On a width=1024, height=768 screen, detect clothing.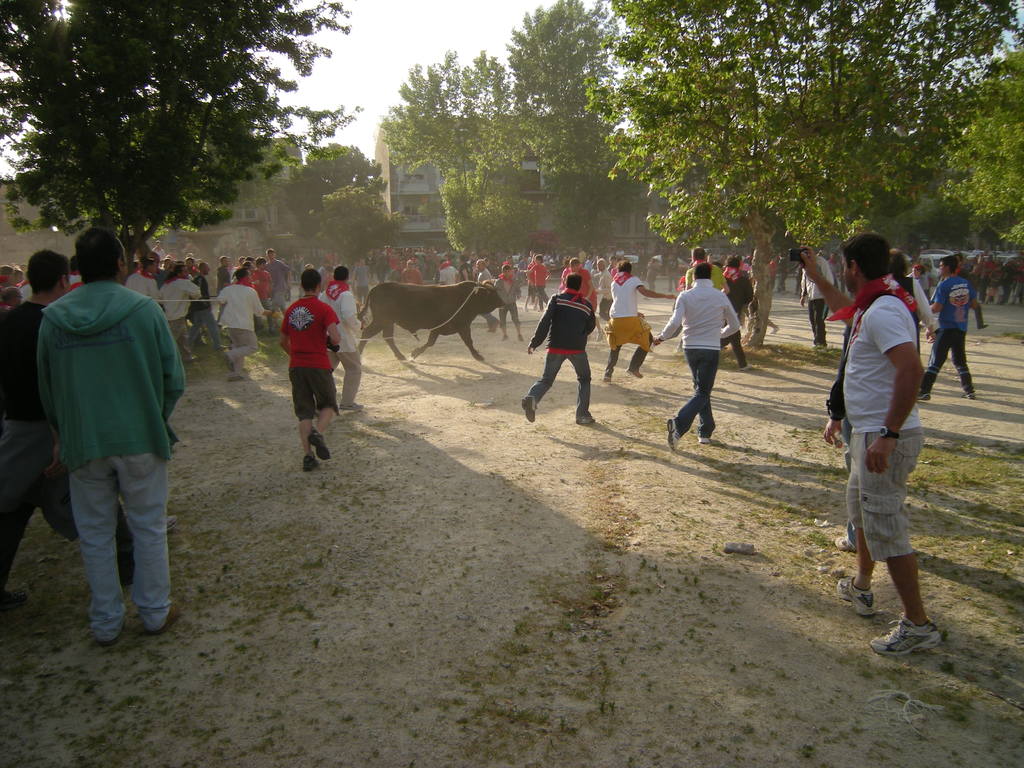
(825, 328, 854, 548).
